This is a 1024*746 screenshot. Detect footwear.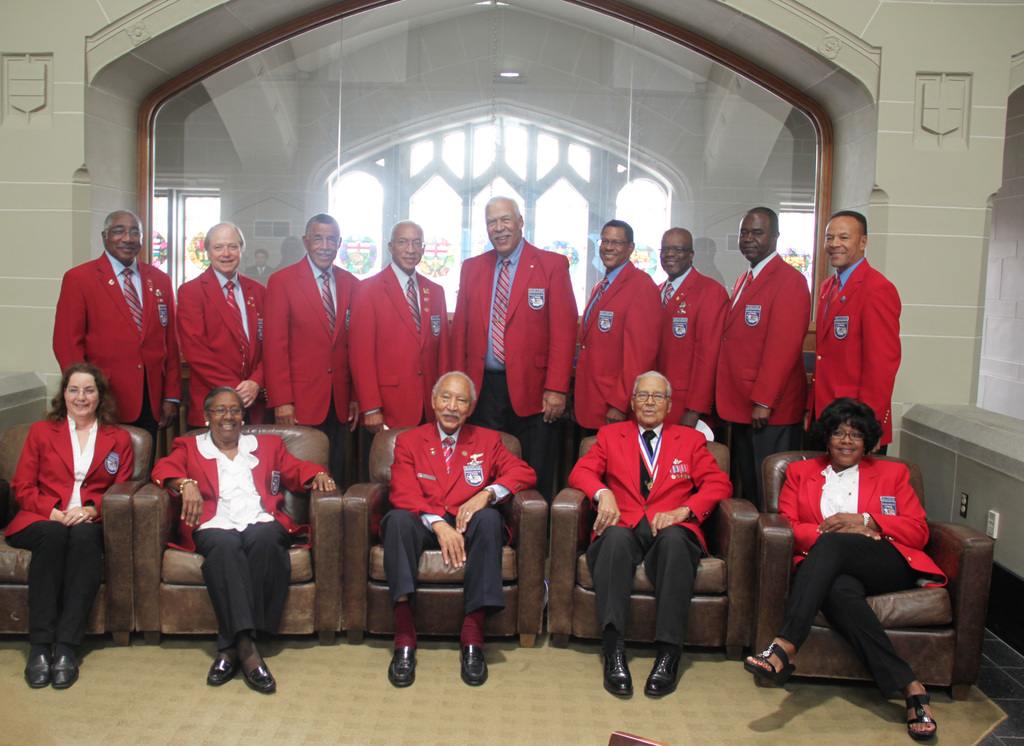
x1=45 y1=654 x2=77 y2=686.
